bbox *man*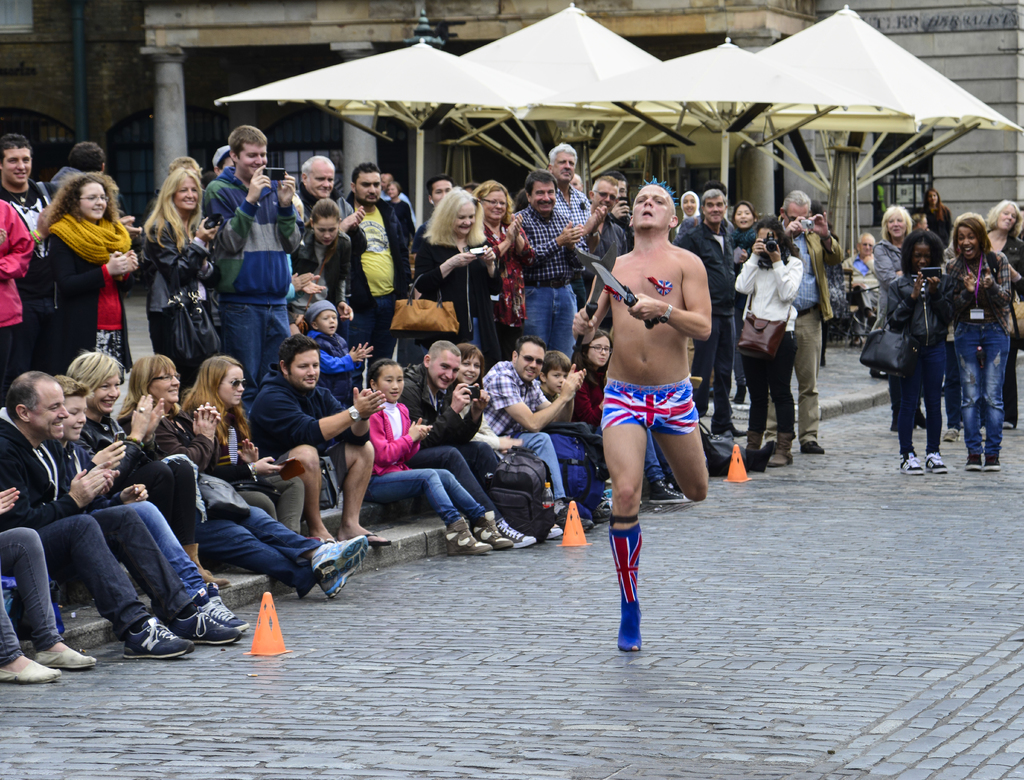
crop(776, 186, 842, 468)
